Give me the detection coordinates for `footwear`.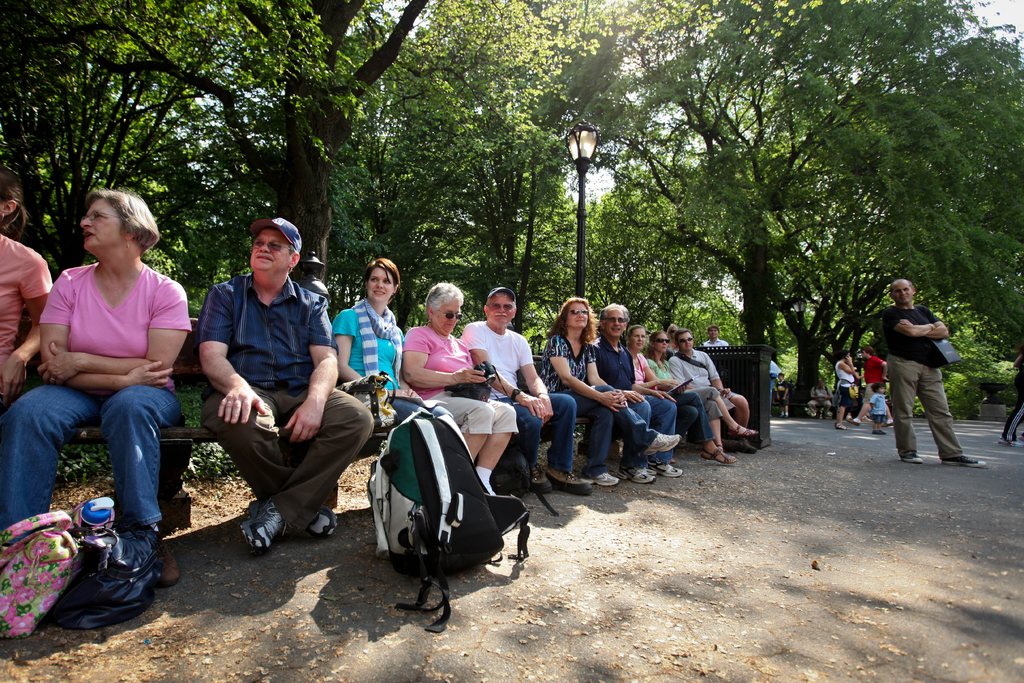
{"left": 902, "top": 451, "right": 921, "bottom": 467}.
